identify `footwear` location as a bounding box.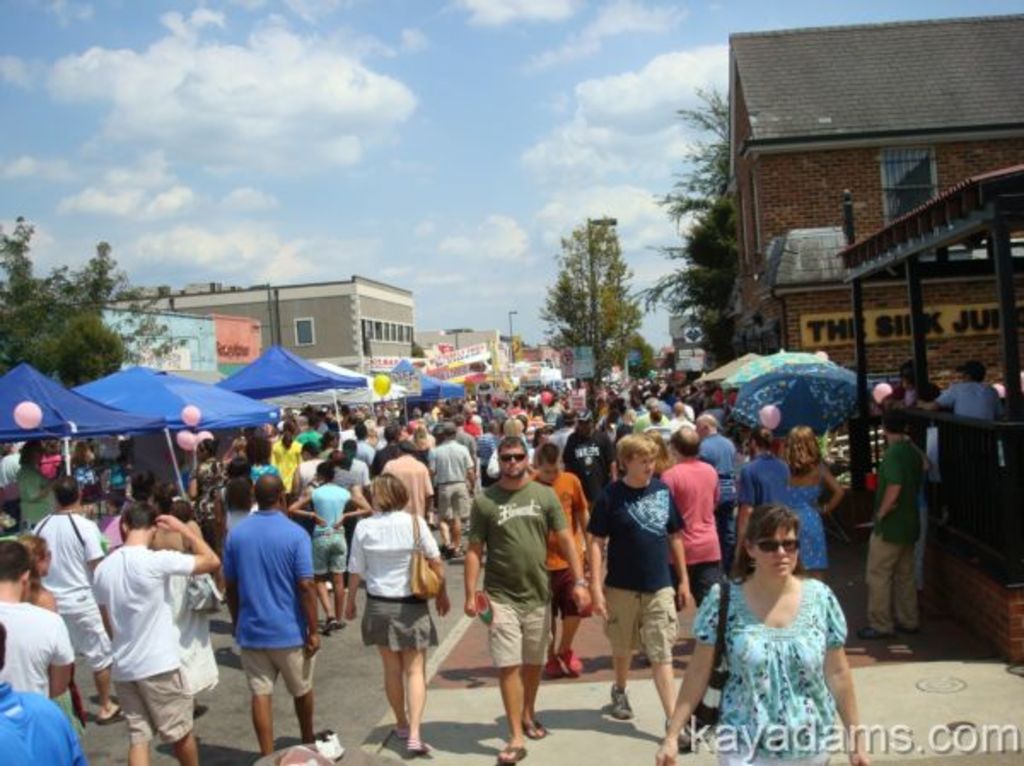
(x1=96, y1=705, x2=128, y2=725).
